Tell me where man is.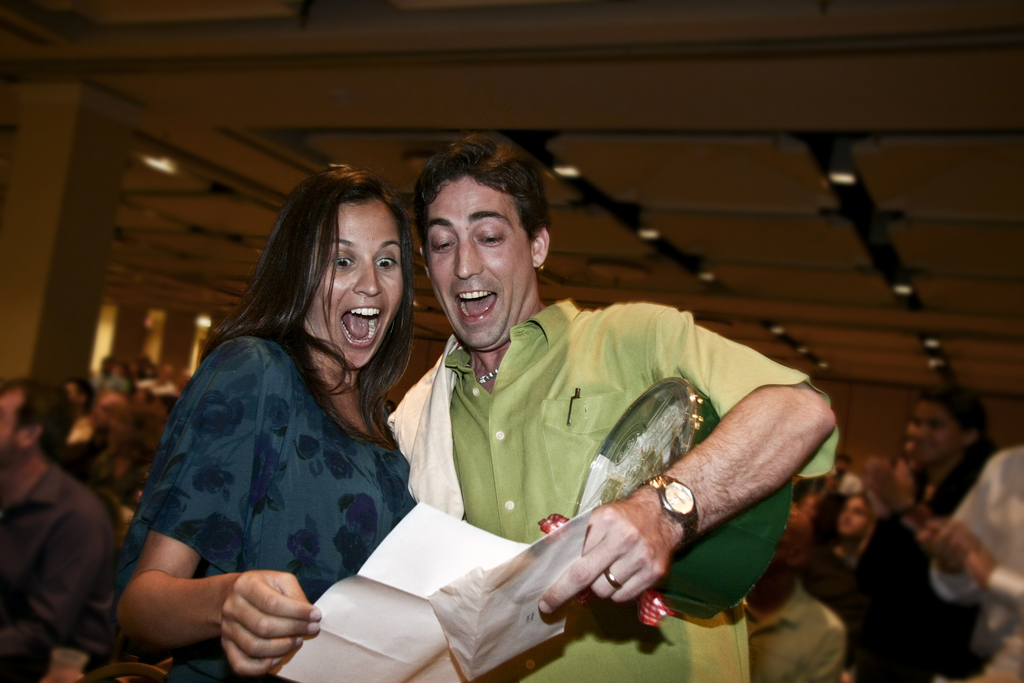
man is at detection(385, 138, 831, 682).
